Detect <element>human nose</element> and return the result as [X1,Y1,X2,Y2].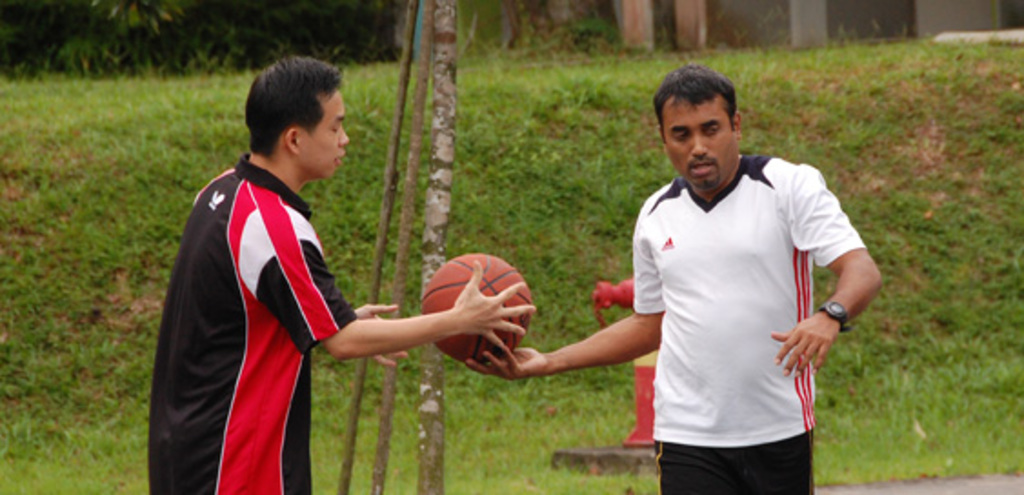
[340,127,349,149].
